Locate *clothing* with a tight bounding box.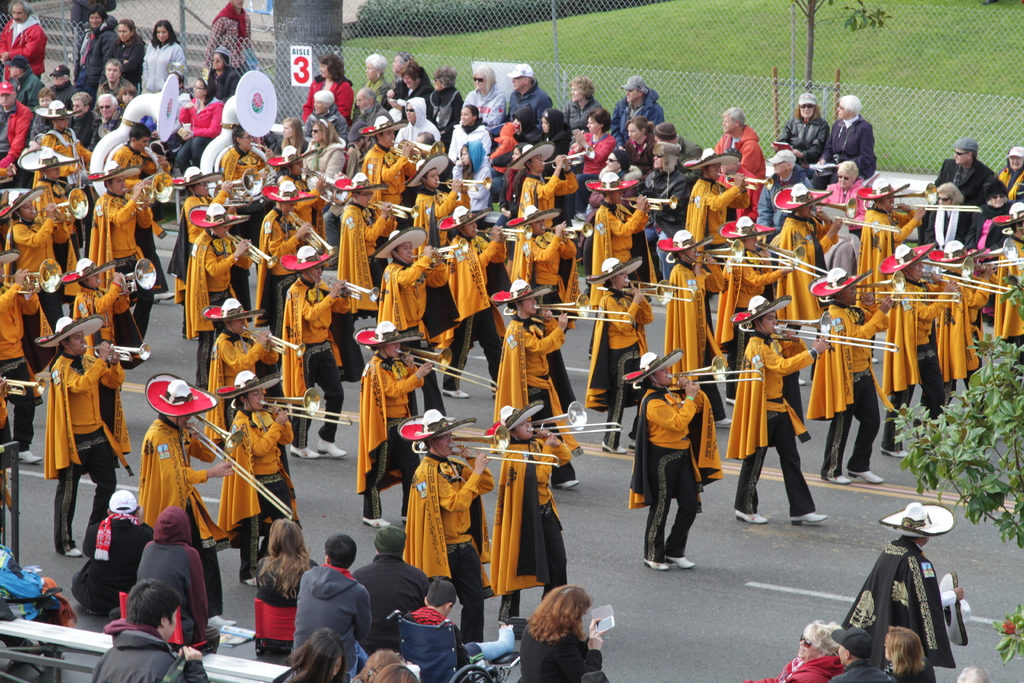
crop(590, 284, 646, 443).
